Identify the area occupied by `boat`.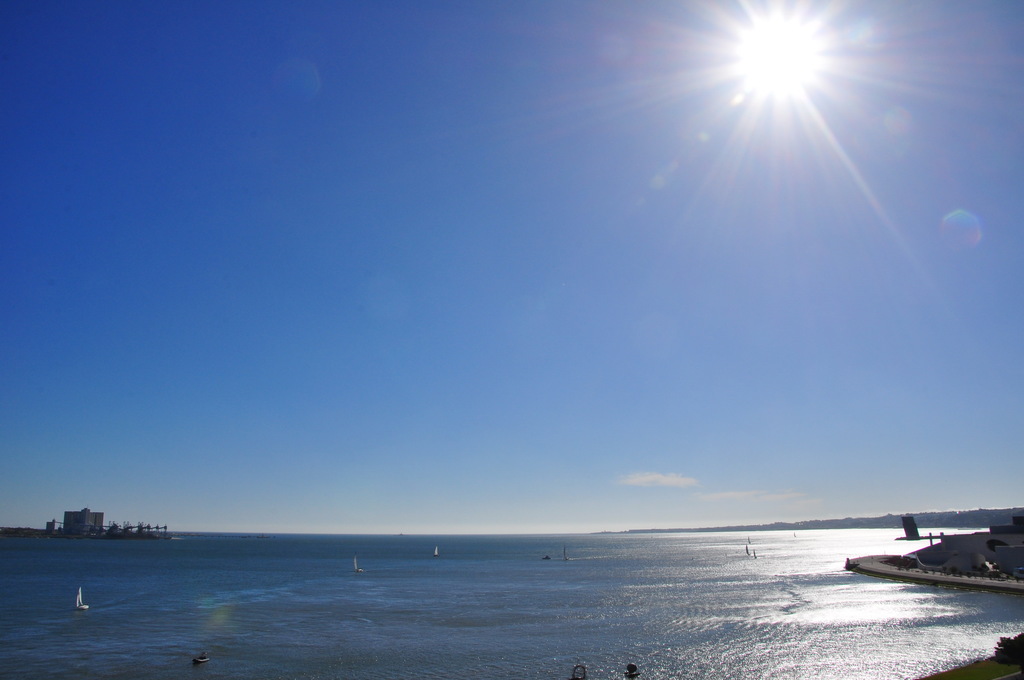
Area: 858 524 1019 602.
